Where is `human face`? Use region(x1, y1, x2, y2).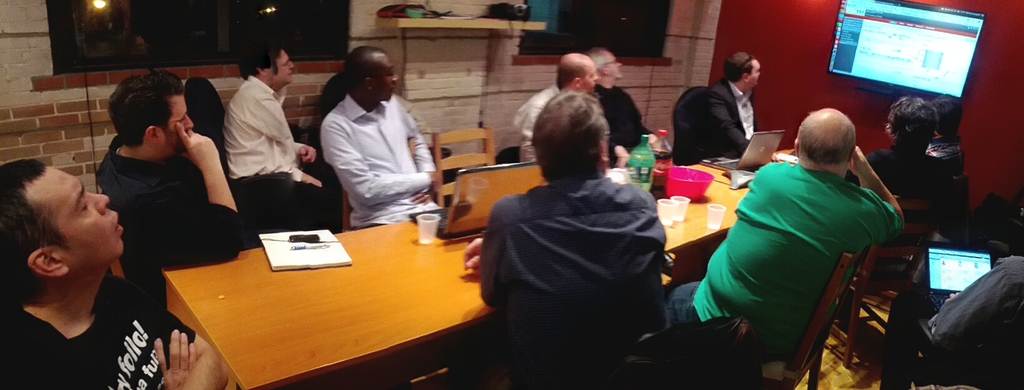
region(378, 57, 400, 101).
